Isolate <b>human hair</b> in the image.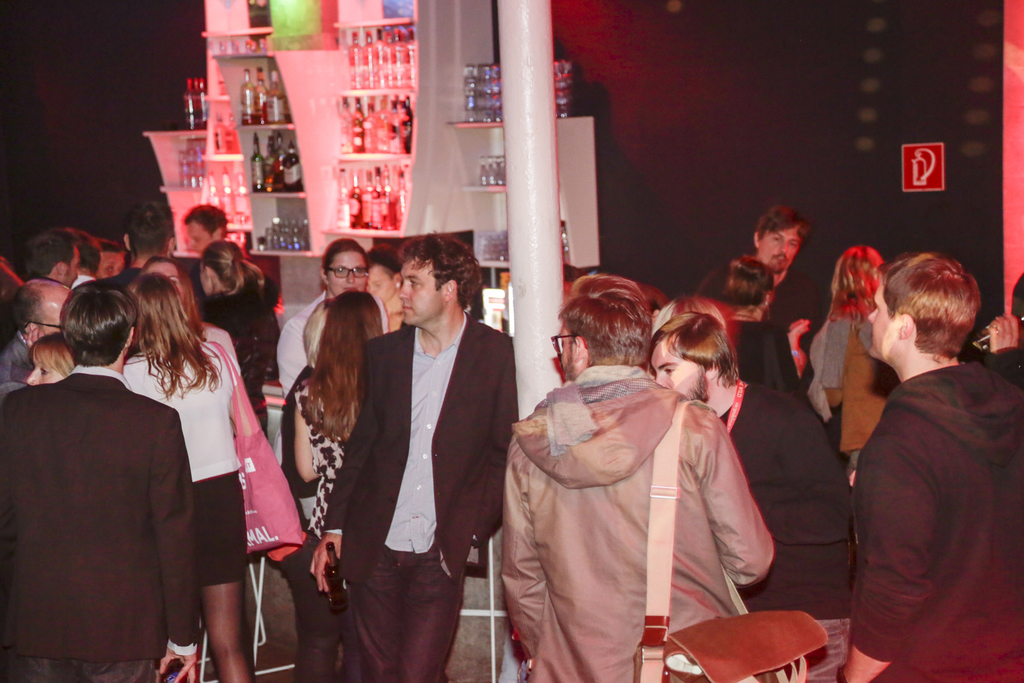
Isolated region: x1=61, y1=278, x2=136, y2=378.
